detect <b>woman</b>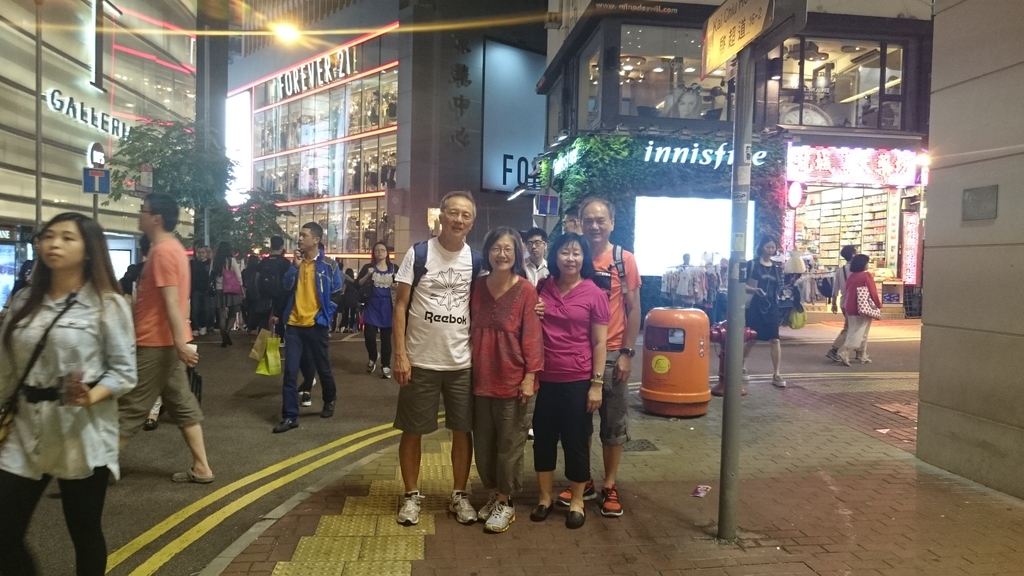
<region>209, 241, 247, 344</region>
